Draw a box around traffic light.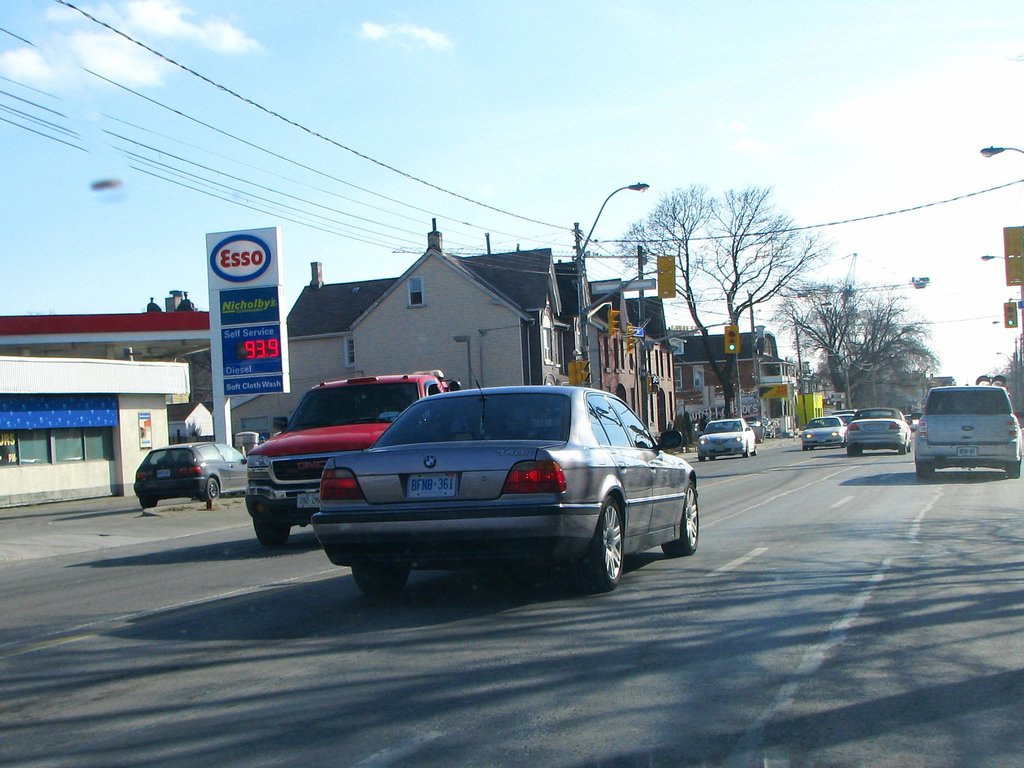
(x1=1004, y1=225, x2=1023, y2=286).
